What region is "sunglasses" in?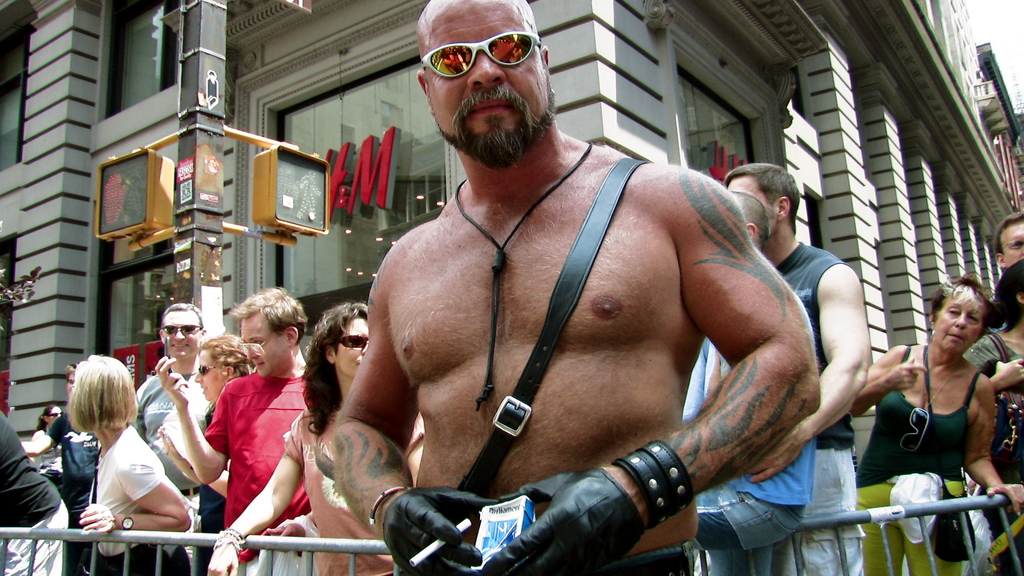
421:31:540:76.
